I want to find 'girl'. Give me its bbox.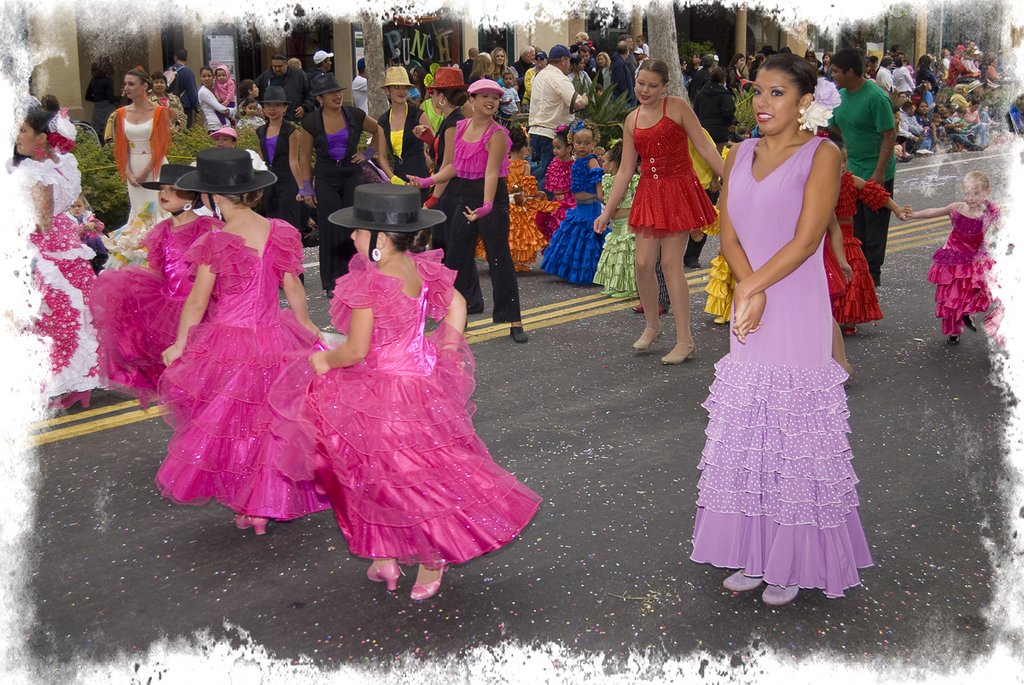
[543, 122, 606, 286].
